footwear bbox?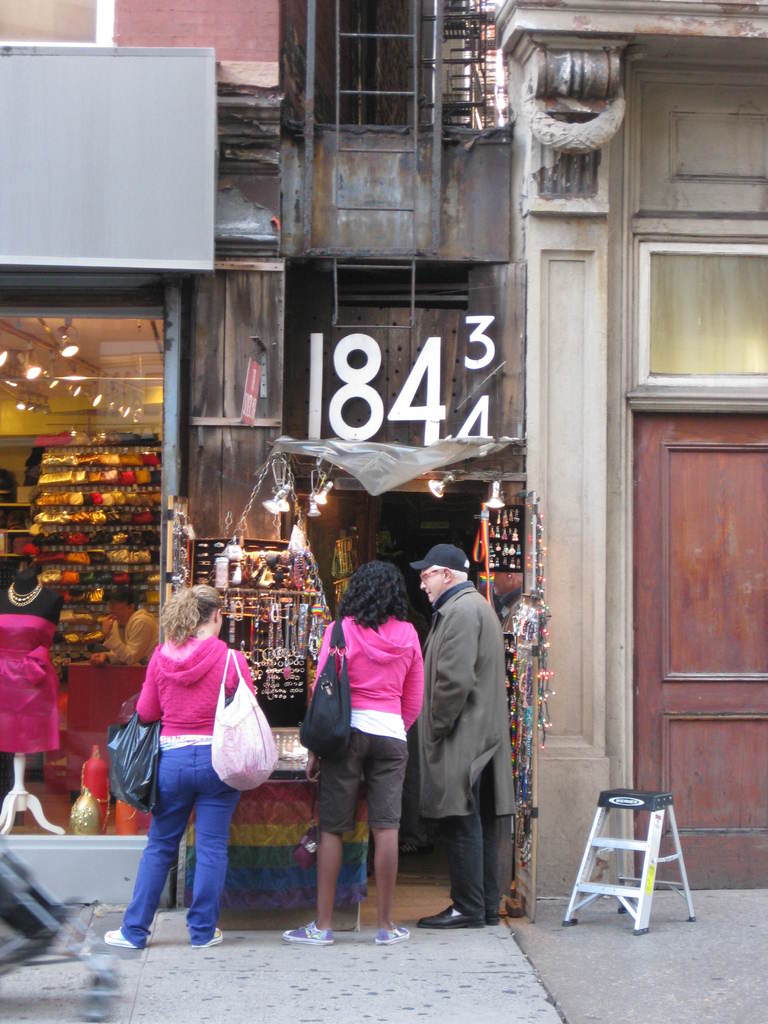
locate(280, 925, 338, 944)
